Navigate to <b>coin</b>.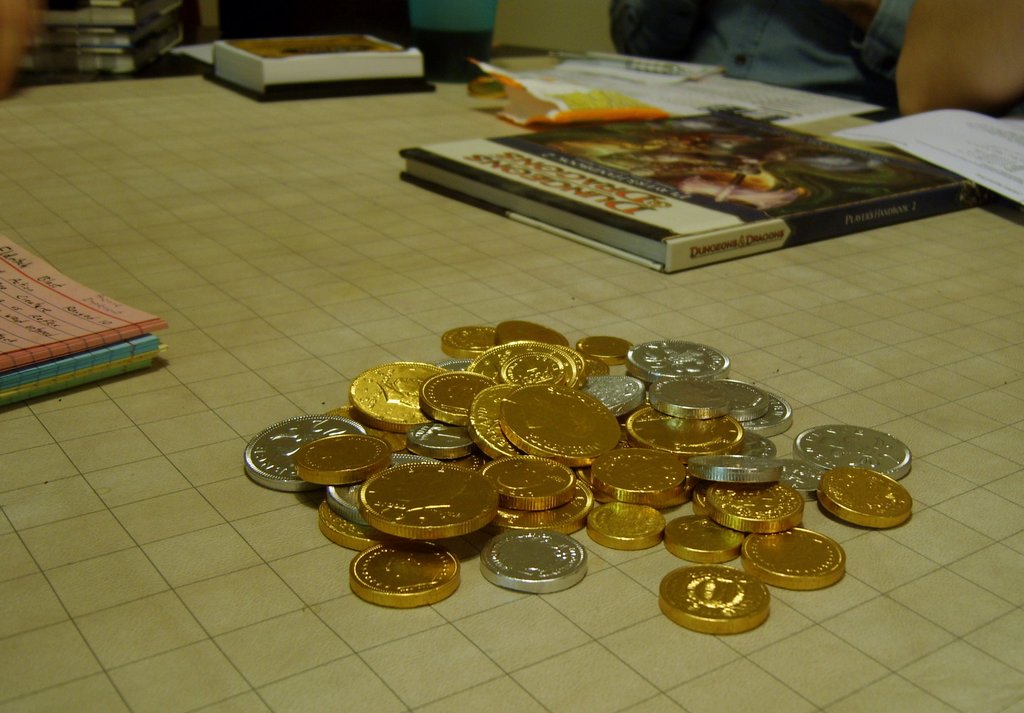
Navigation target: 718 373 768 427.
